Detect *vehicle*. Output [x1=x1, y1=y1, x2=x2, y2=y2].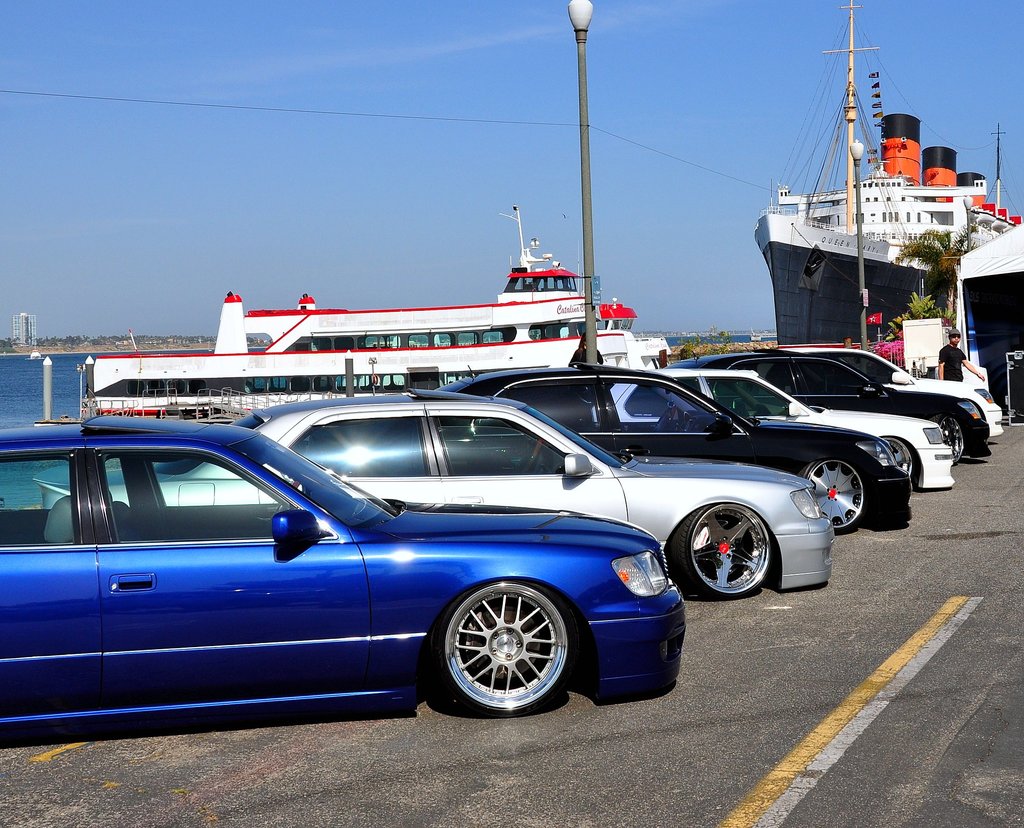
[x1=86, y1=198, x2=680, y2=424].
